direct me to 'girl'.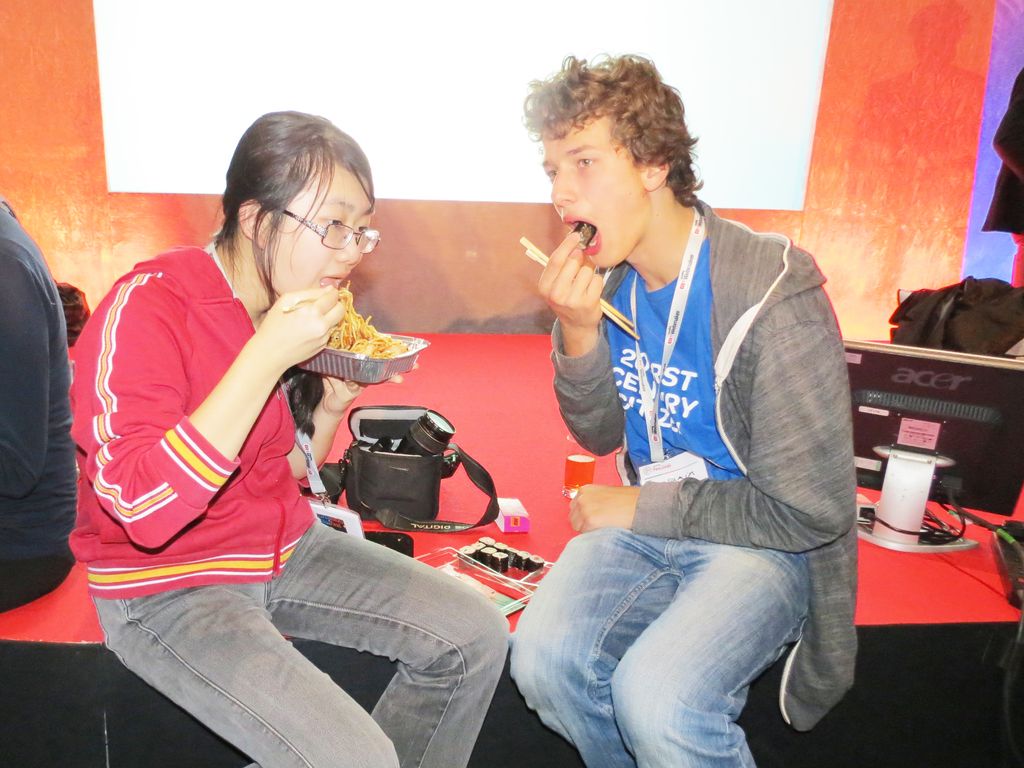
Direction: region(70, 107, 509, 767).
